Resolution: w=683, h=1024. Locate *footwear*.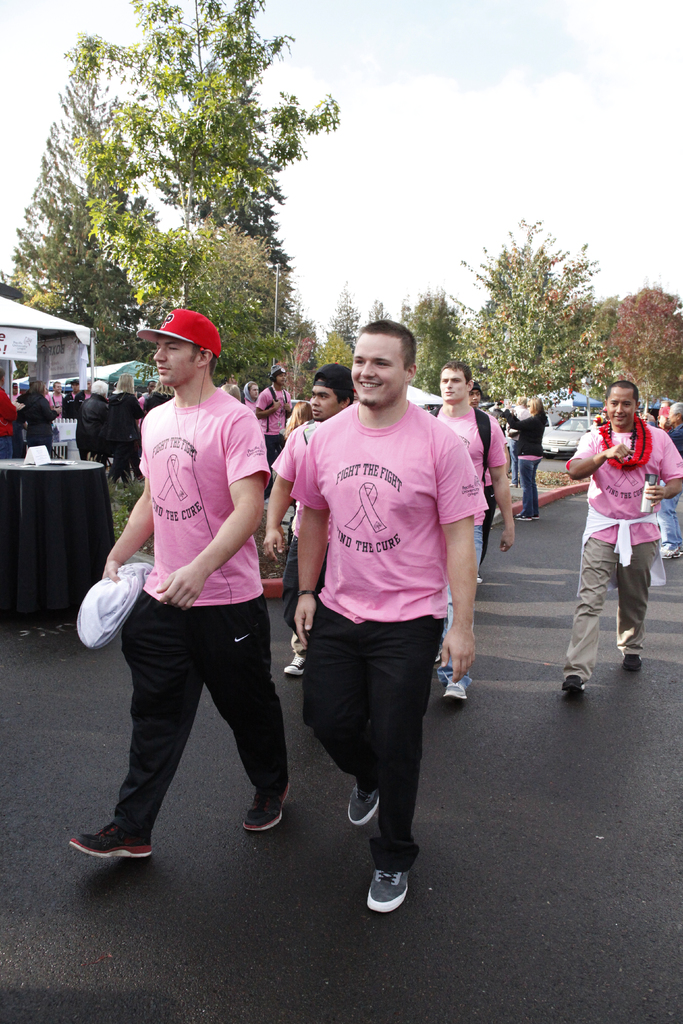
<bbox>560, 675, 588, 692</bbox>.
